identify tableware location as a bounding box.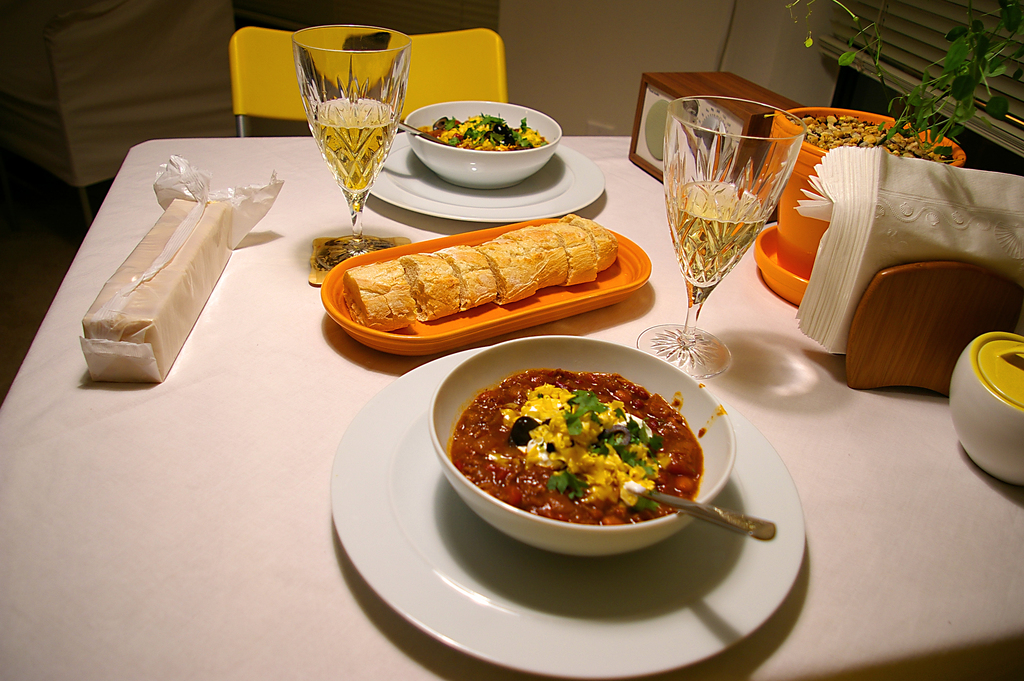
[x1=319, y1=214, x2=652, y2=361].
